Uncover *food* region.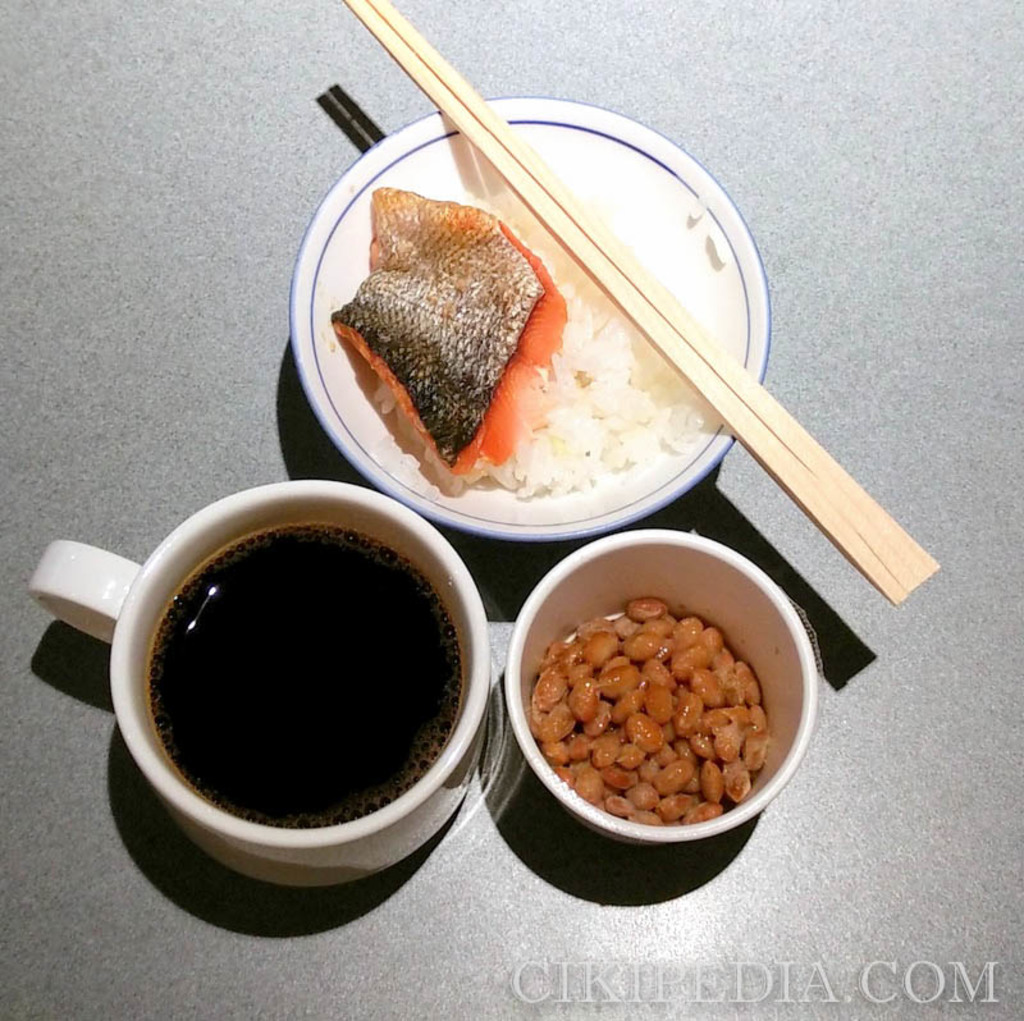
Uncovered: (left=532, top=598, right=769, bottom=828).
